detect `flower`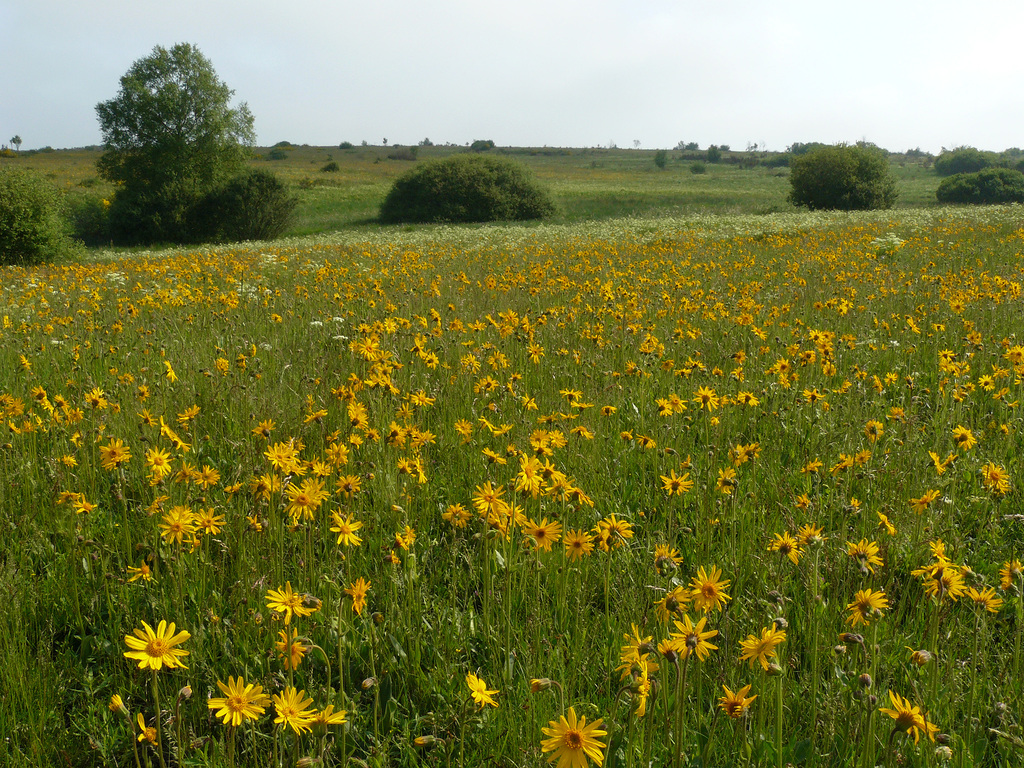
detection(271, 582, 321, 625)
